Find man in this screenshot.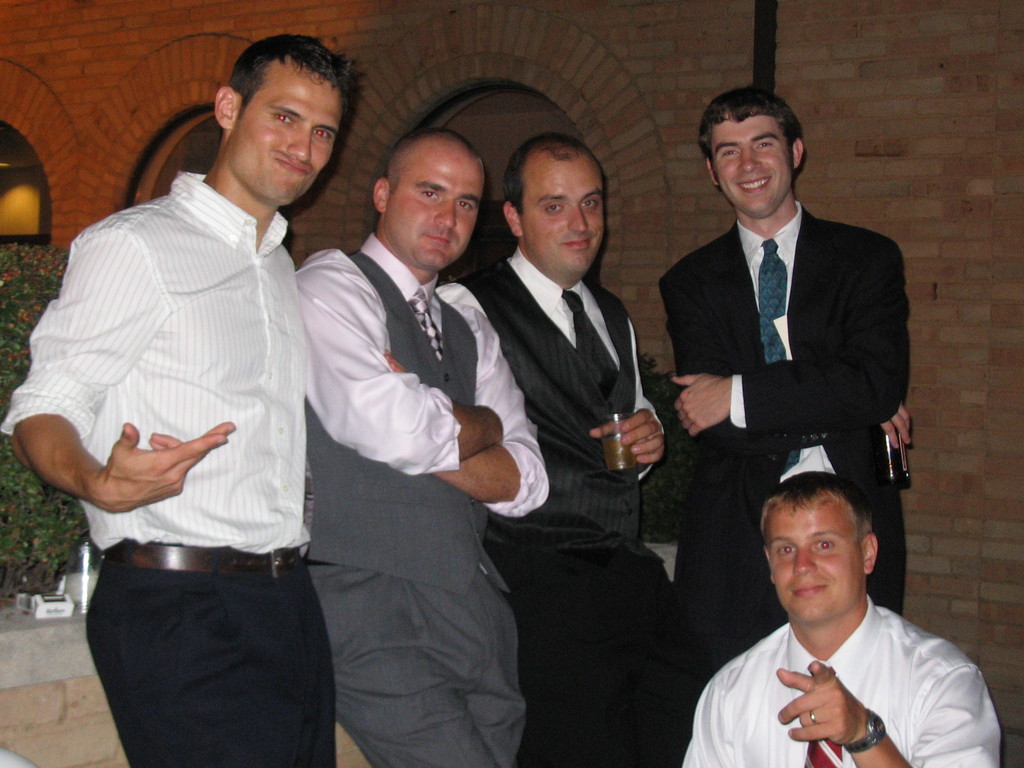
The bounding box for man is bbox(0, 35, 362, 767).
